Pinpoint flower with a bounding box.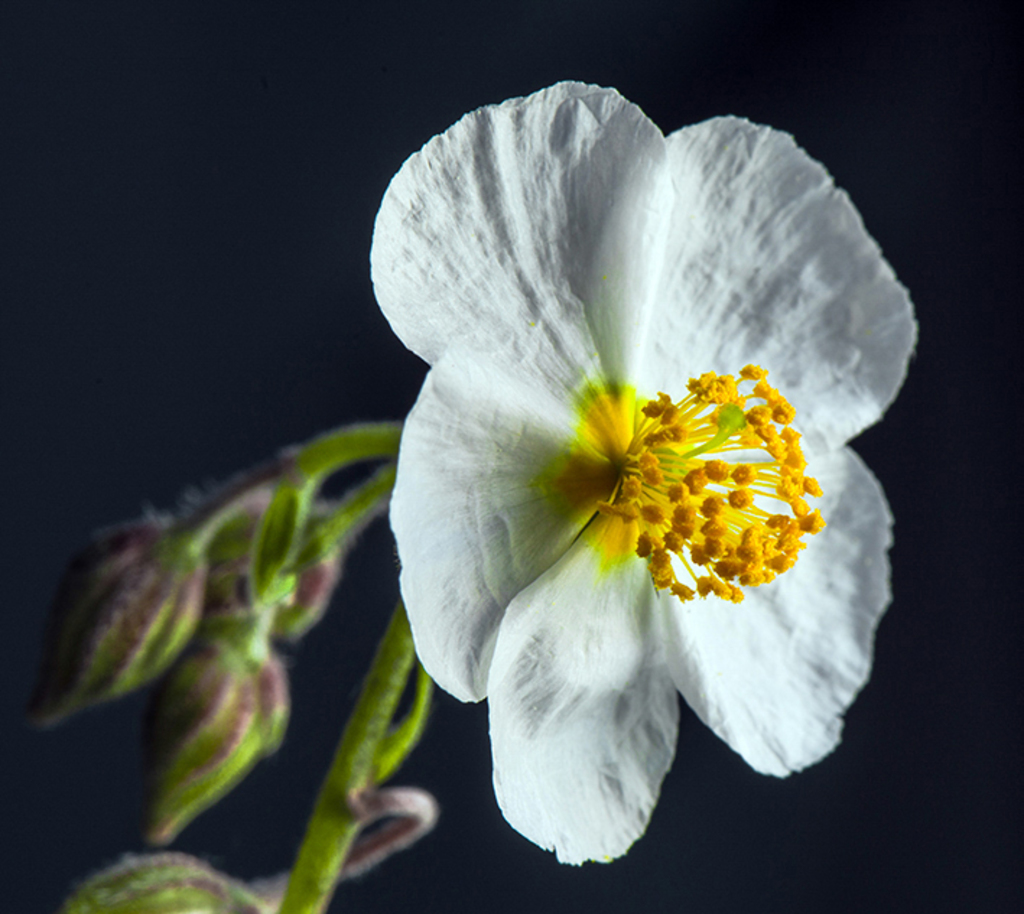
bbox(371, 91, 881, 881).
